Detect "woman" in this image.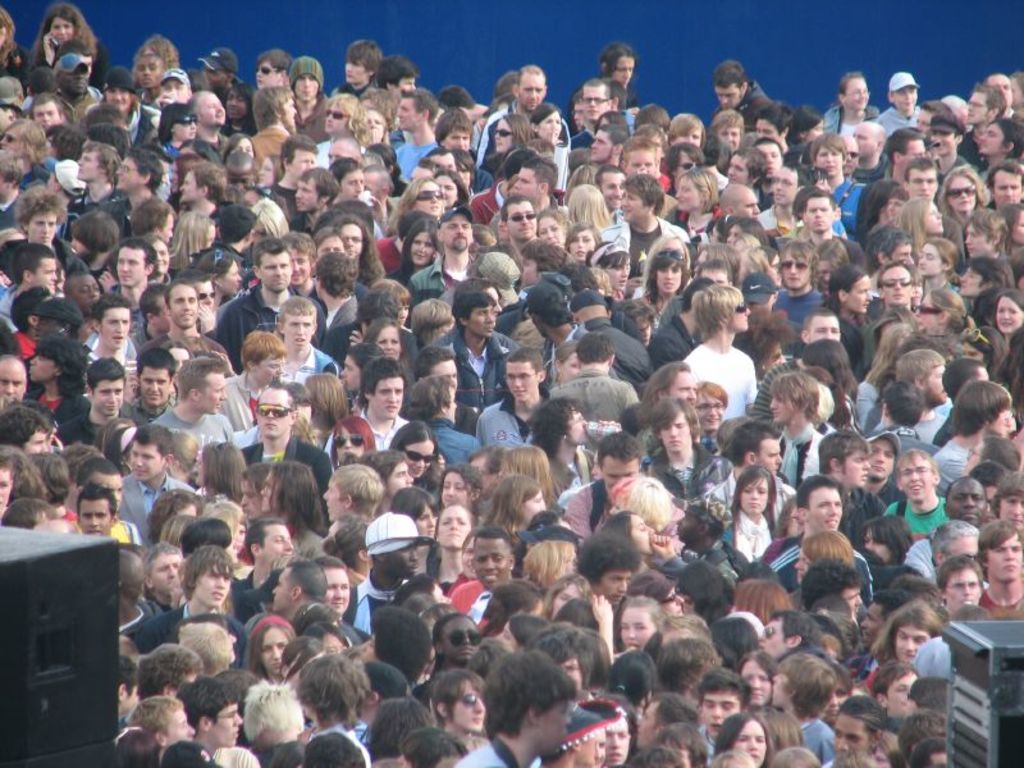
Detection: detection(913, 288, 965, 337).
